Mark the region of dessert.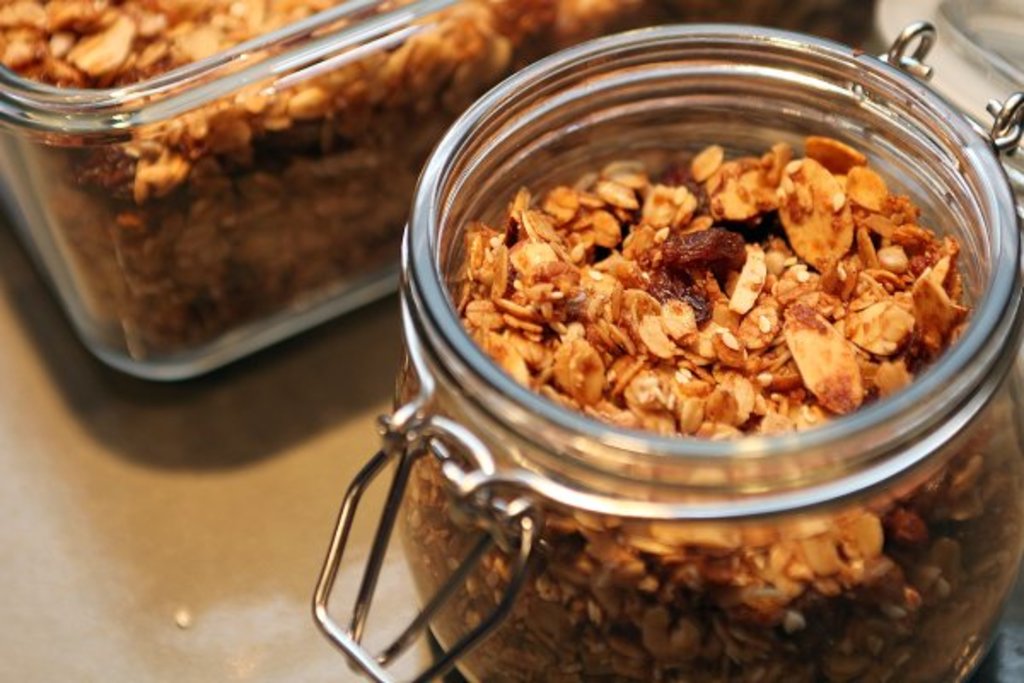
Region: <box>394,152,1022,681</box>.
